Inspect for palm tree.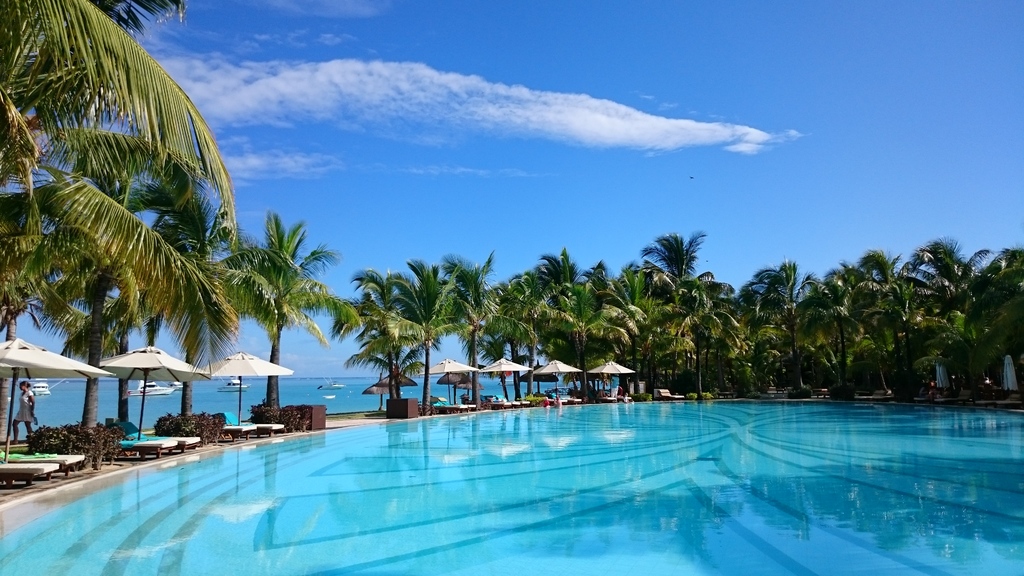
Inspection: (left=442, top=267, right=508, bottom=408).
